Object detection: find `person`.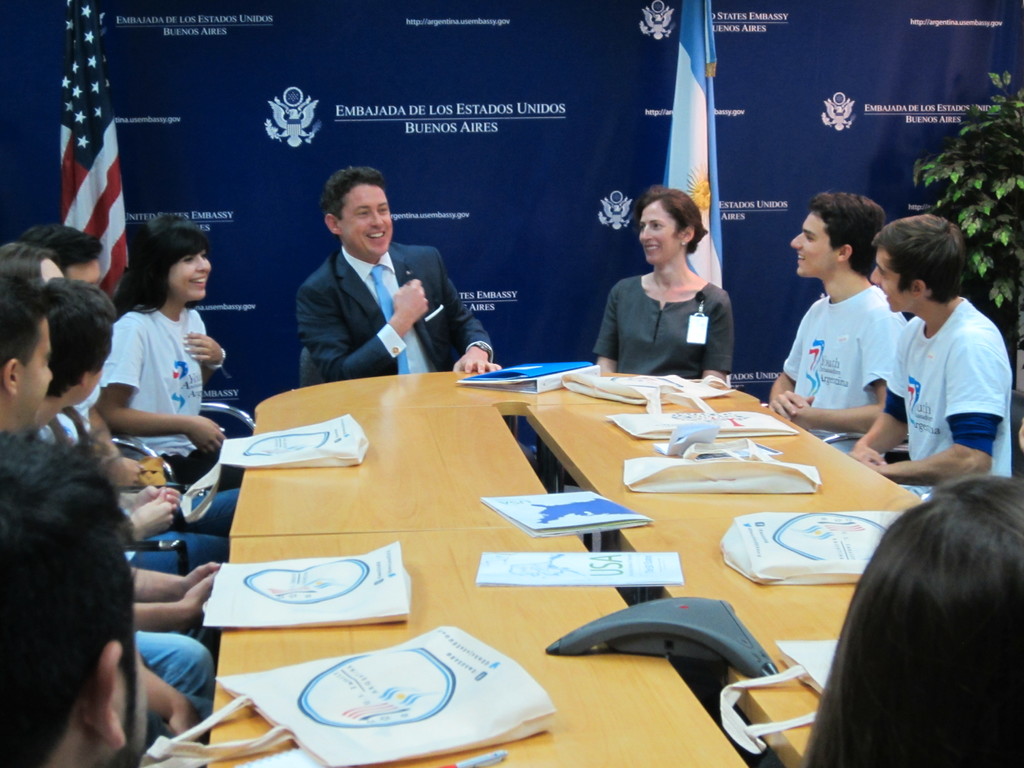
<region>290, 164, 503, 381</region>.
